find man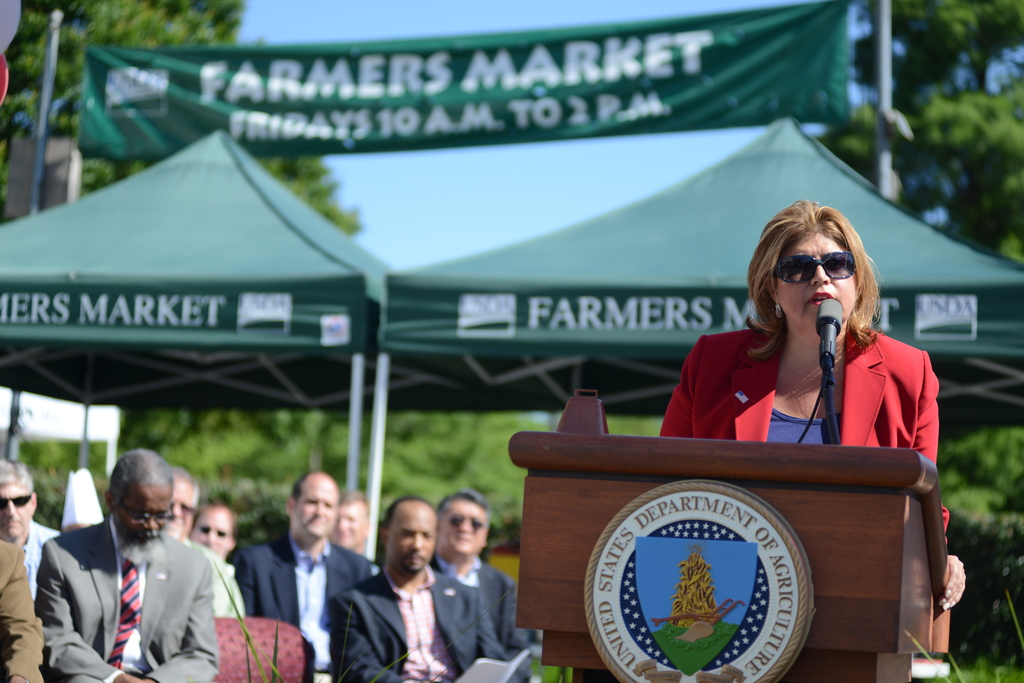
<box>34,445,222,682</box>
